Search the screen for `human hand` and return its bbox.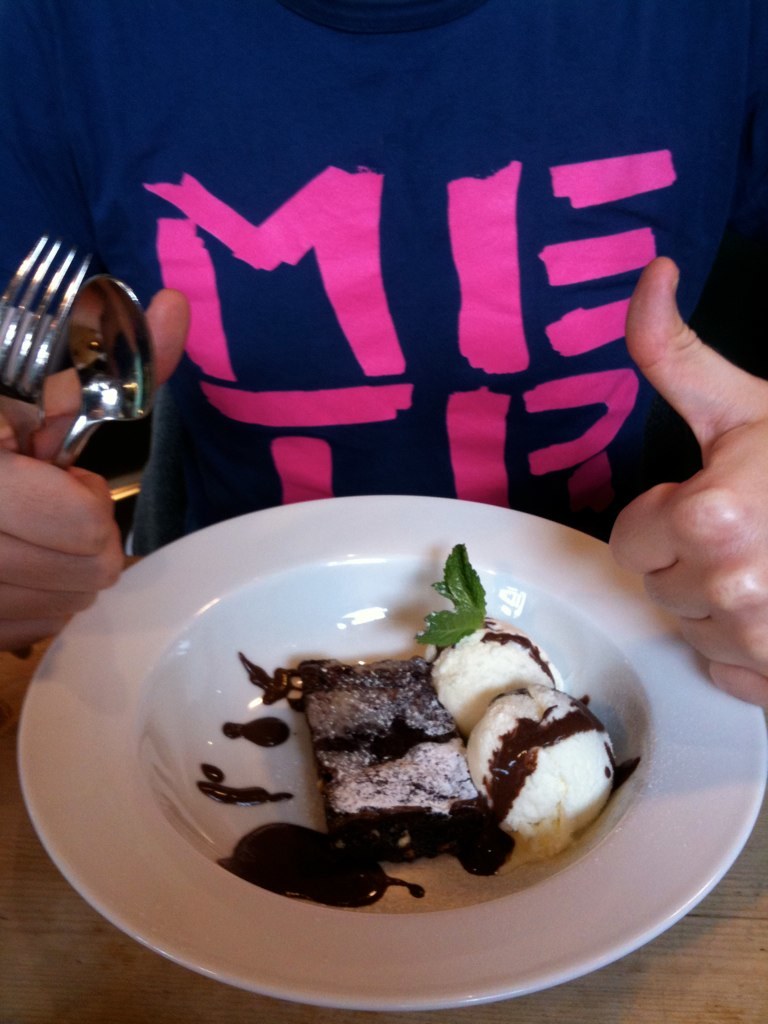
Found: [614, 277, 762, 648].
